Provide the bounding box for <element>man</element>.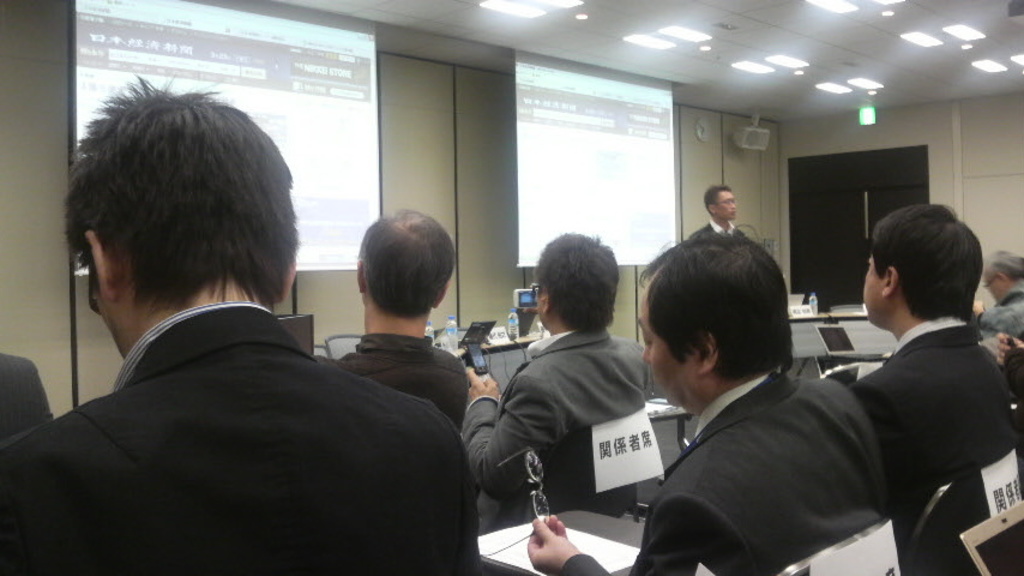
4, 78, 463, 575.
